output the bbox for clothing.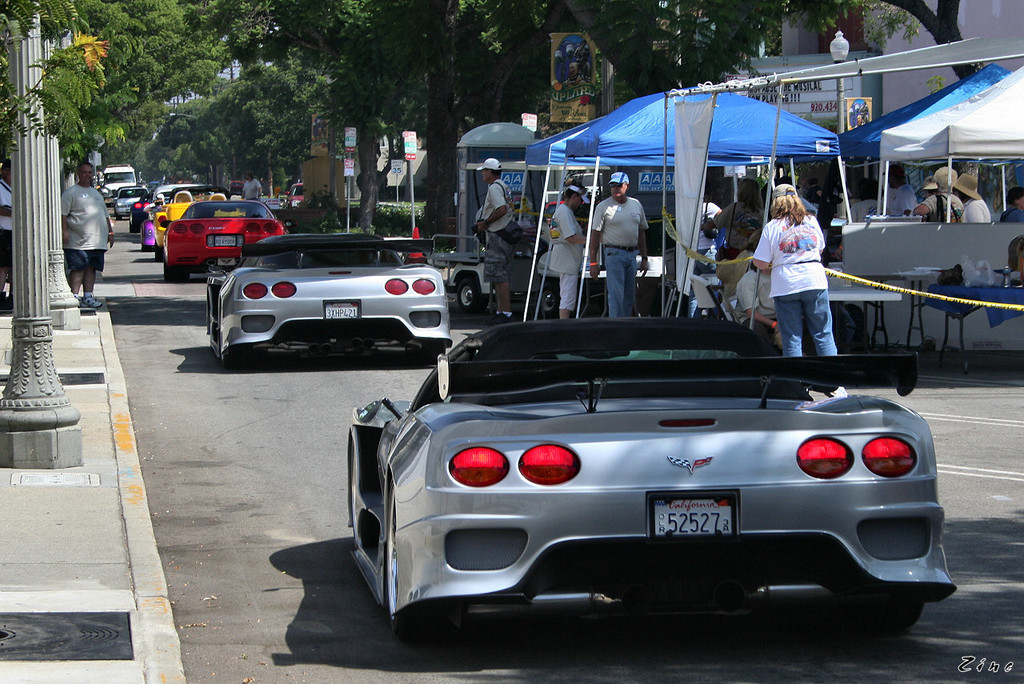
<bbox>539, 201, 596, 321</bbox>.
